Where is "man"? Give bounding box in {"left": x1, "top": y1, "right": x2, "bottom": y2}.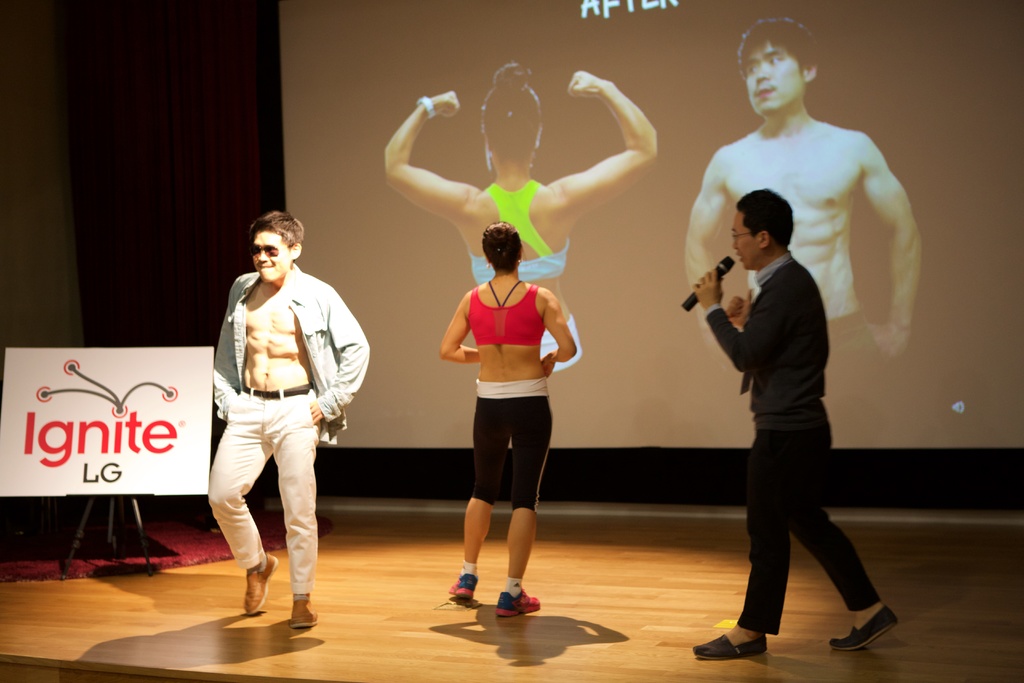
{"left": 689, "top": 20, "right": 925, "bottom": 448}.
